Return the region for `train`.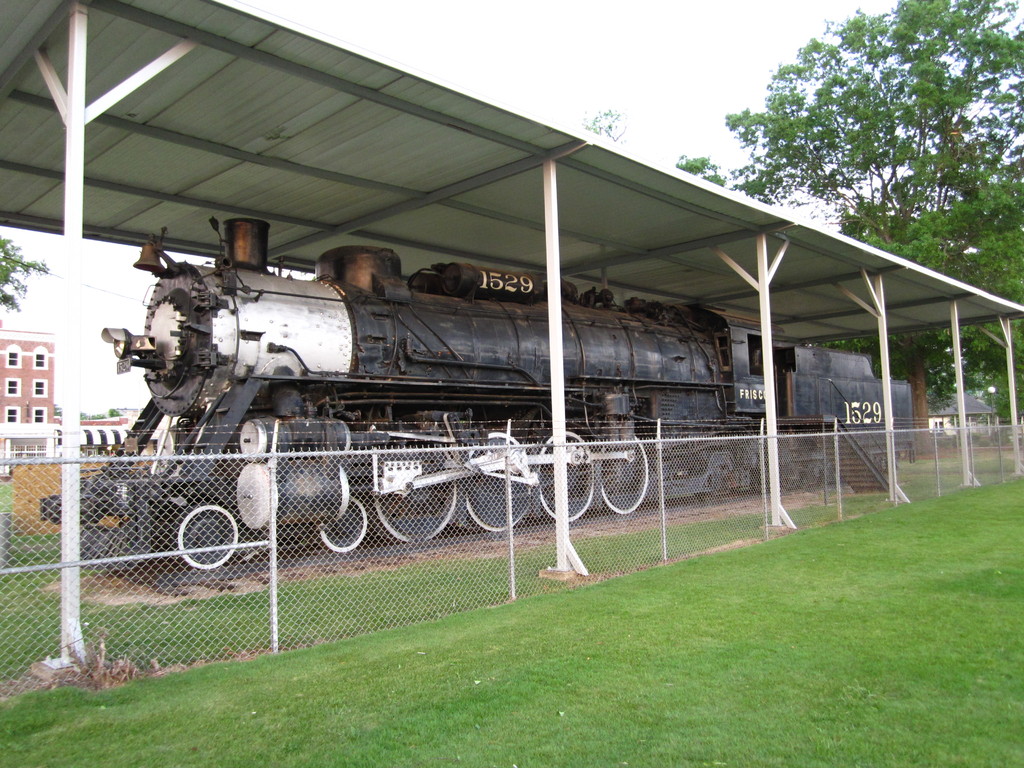
detection(36, 214, 912, 574).
